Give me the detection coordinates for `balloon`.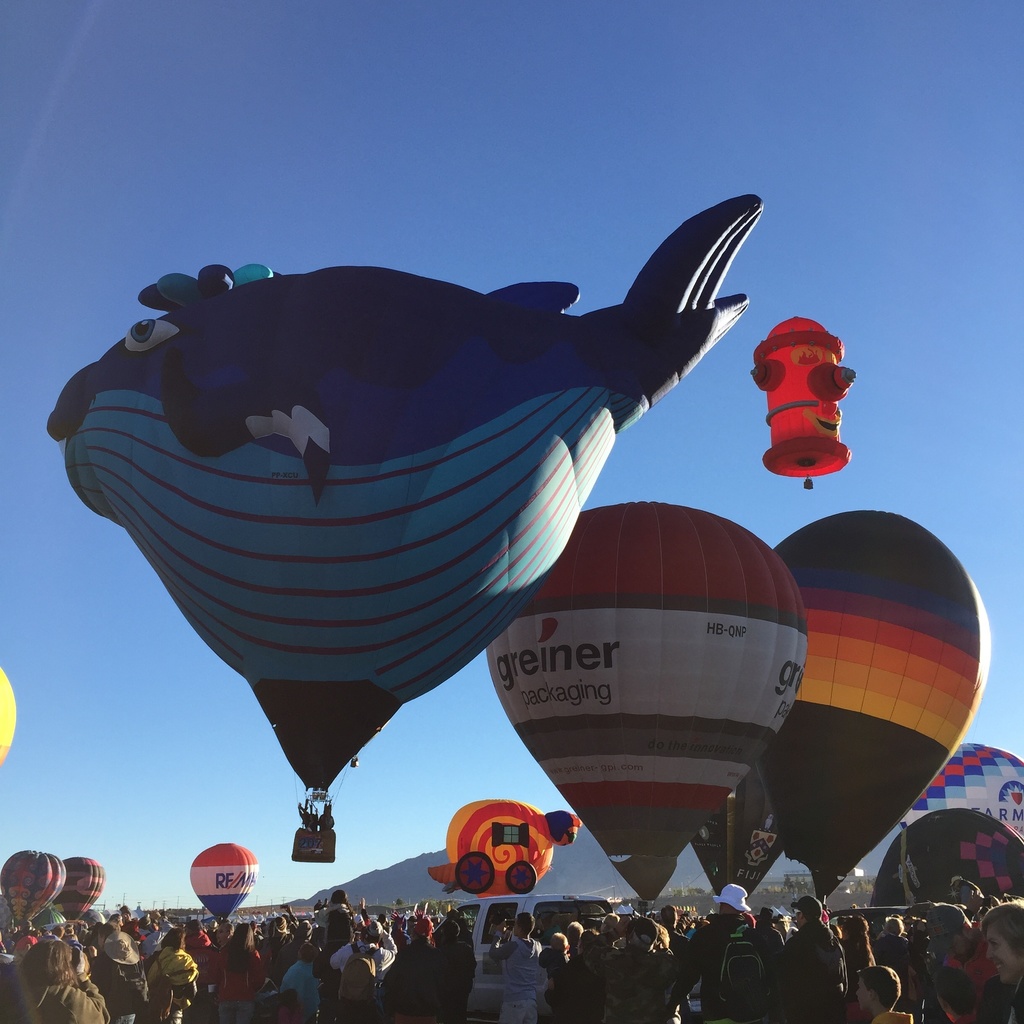
(49,193,767,795).
